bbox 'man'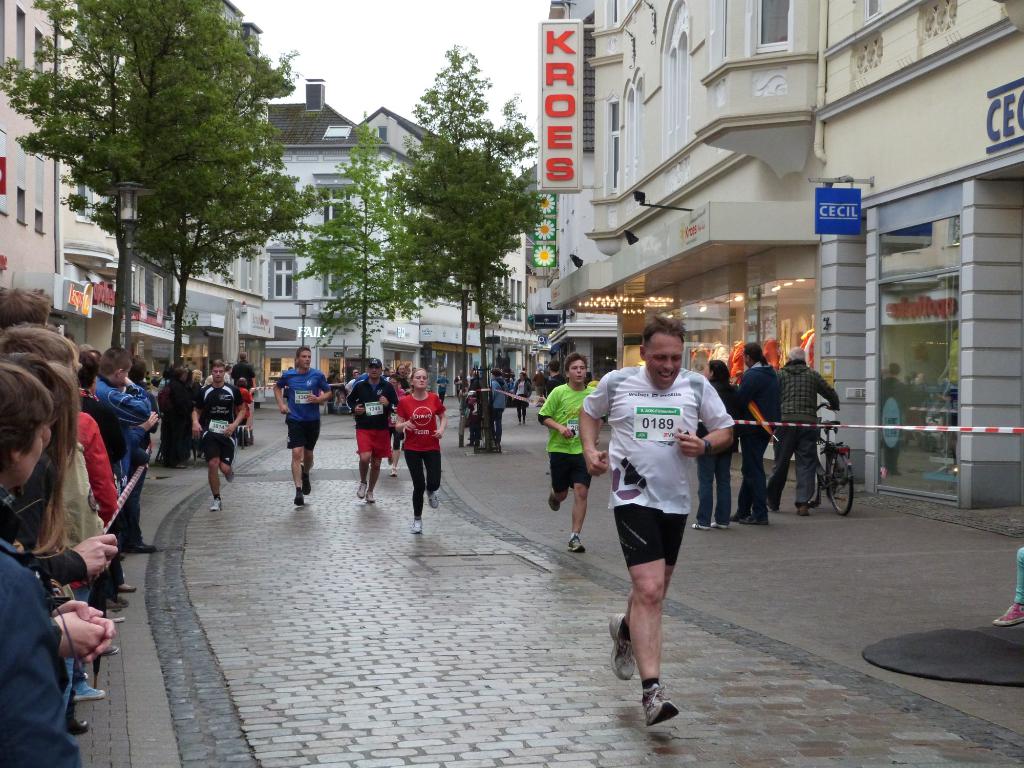
95,349,152,476
